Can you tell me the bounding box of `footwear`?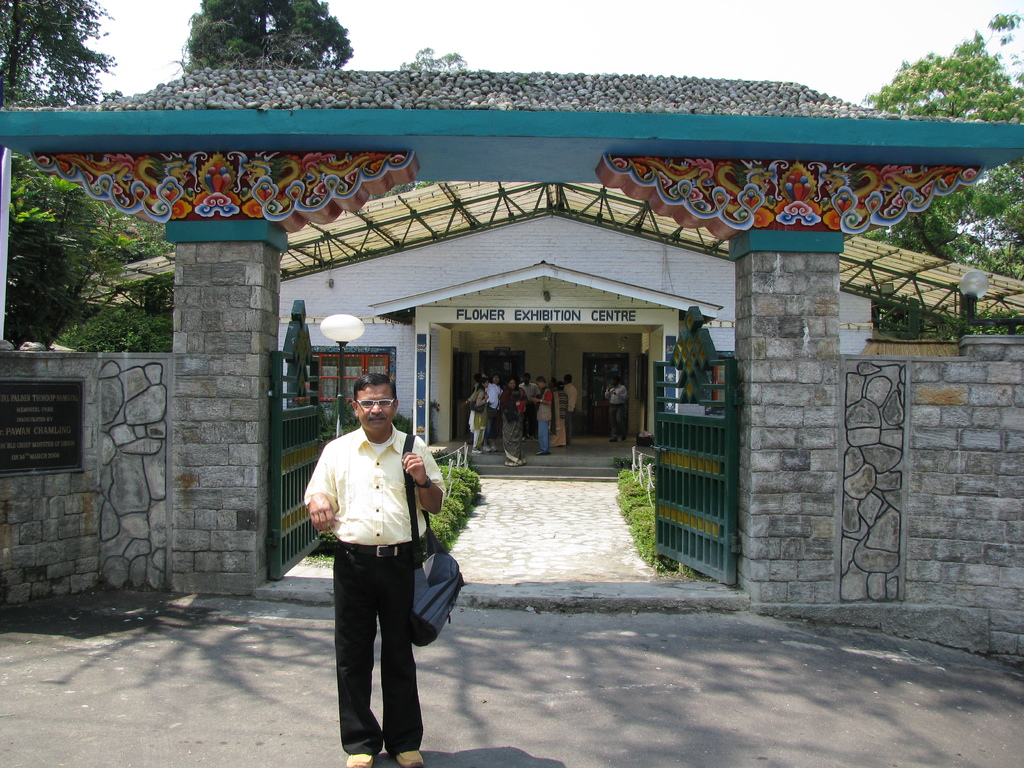
(left=527, top=435, right=534, bottom=444).
